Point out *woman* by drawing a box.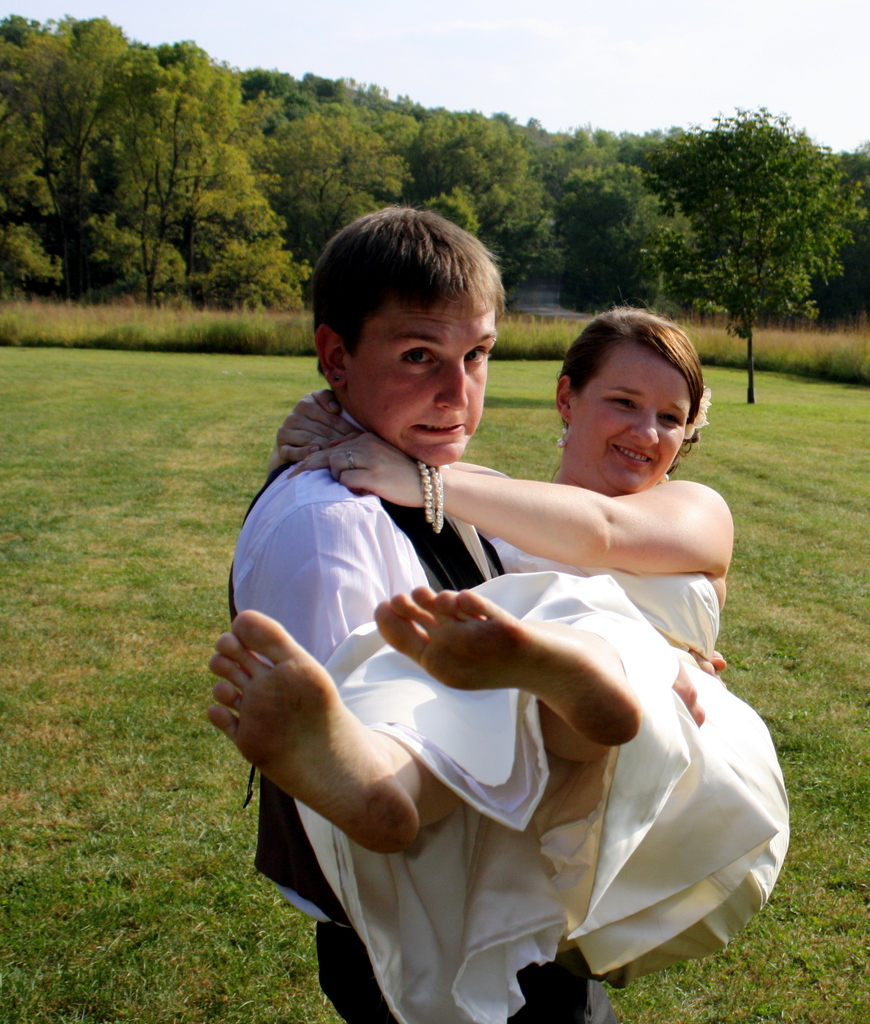
(x1=332, y1=269, x2=768, y2=1023).
